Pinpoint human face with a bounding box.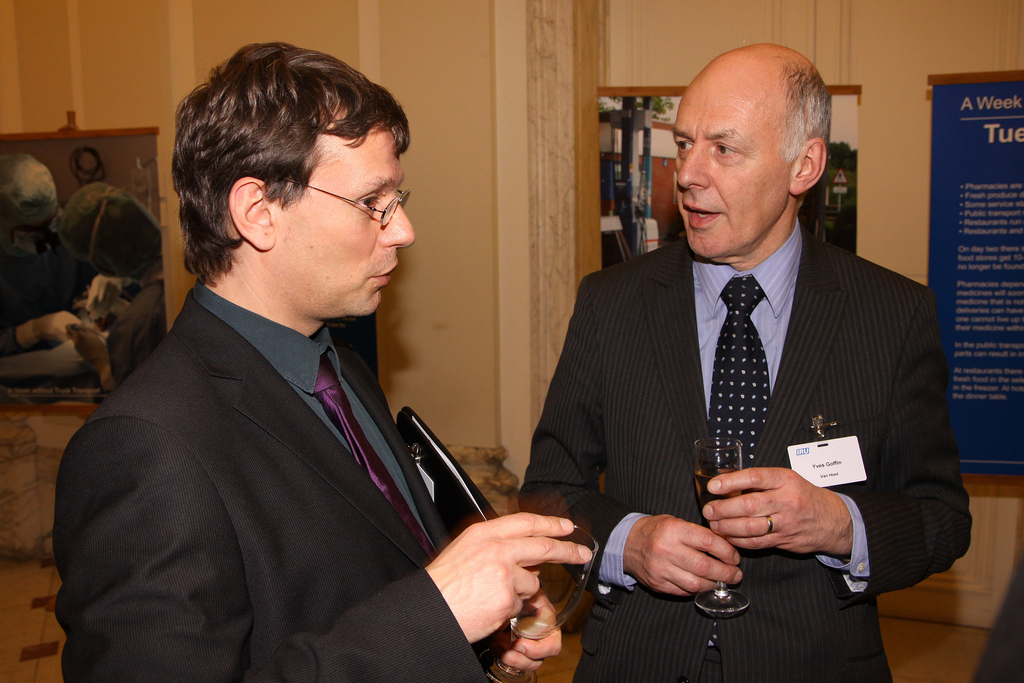
274/124/409/319.
